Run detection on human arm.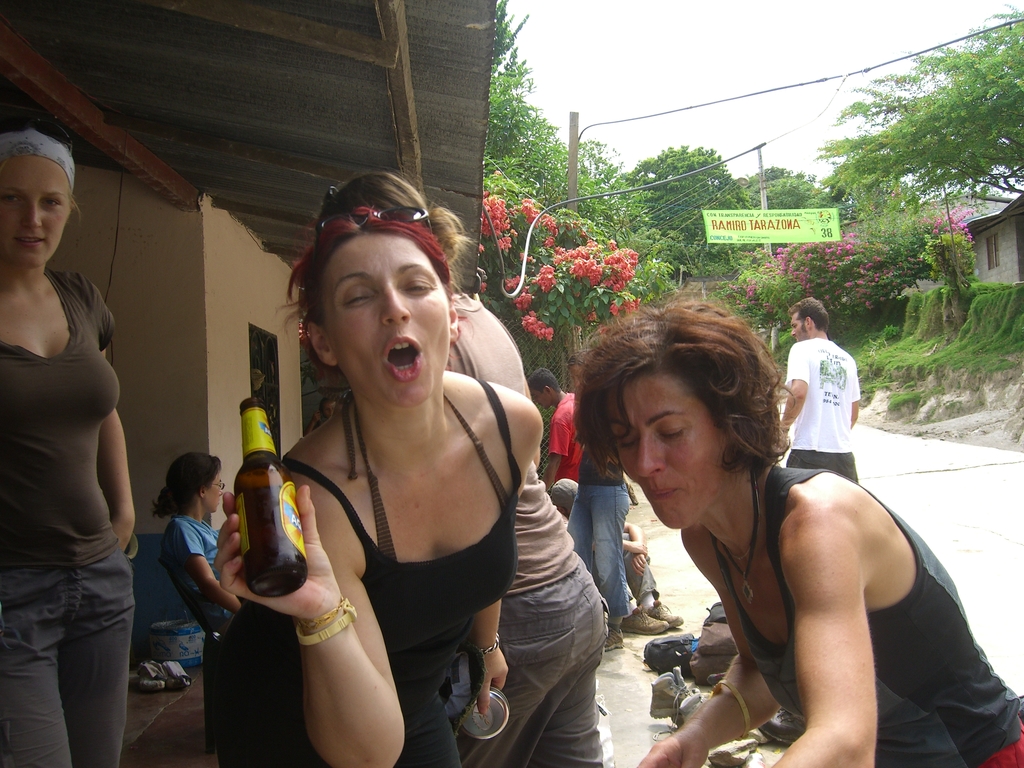
Result: bbox=[847, 377, 862, 428].
